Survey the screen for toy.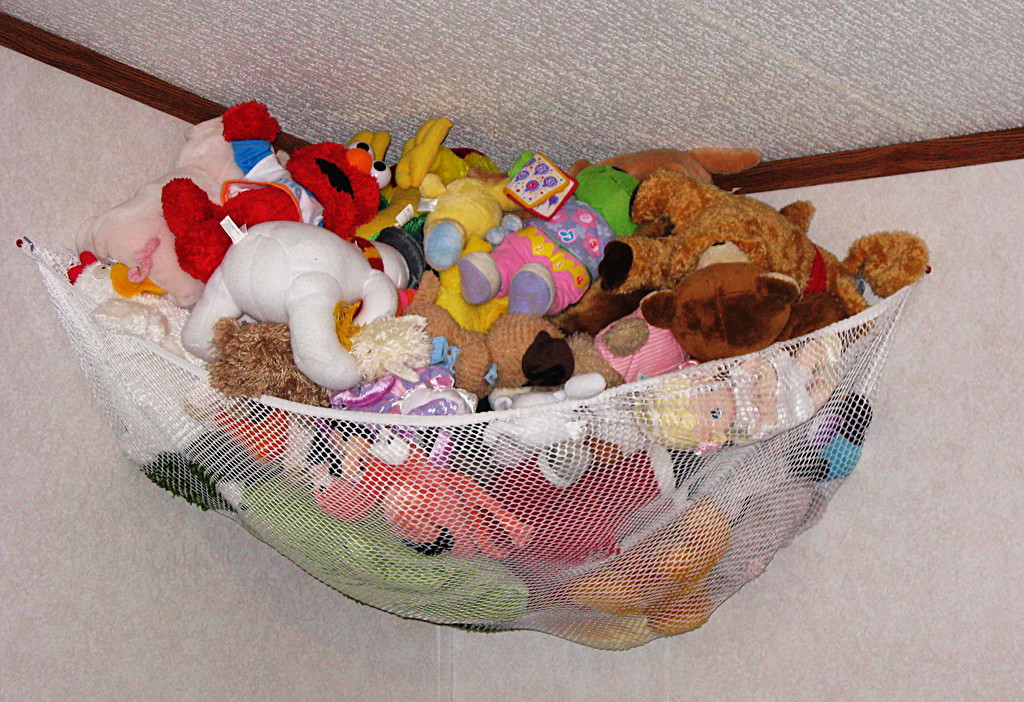
Survey found: 457 159 642 317.
